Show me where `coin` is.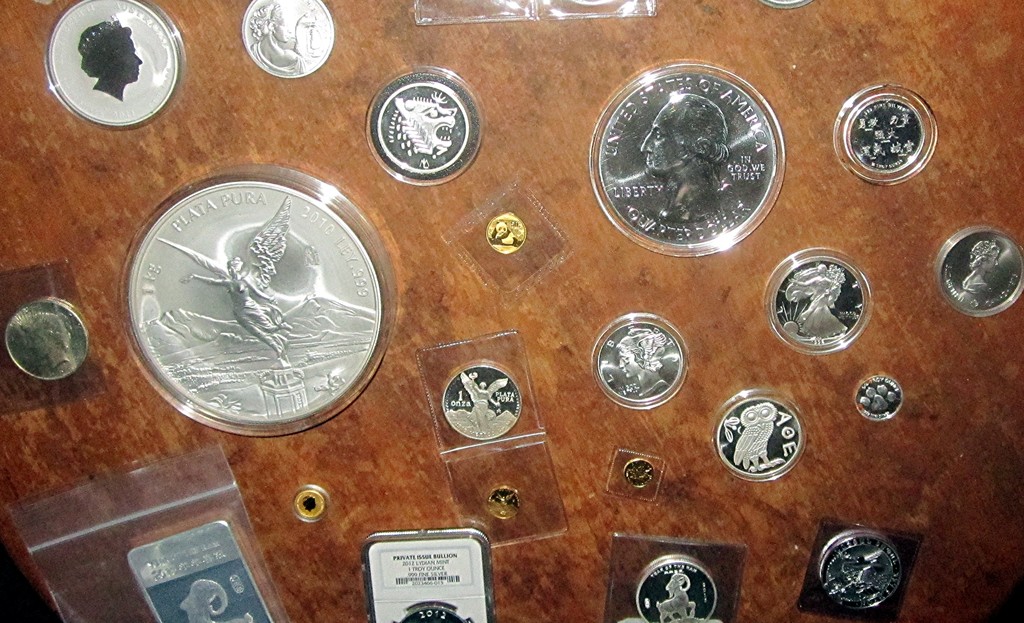
`coin` is at [0,295,94,381].
